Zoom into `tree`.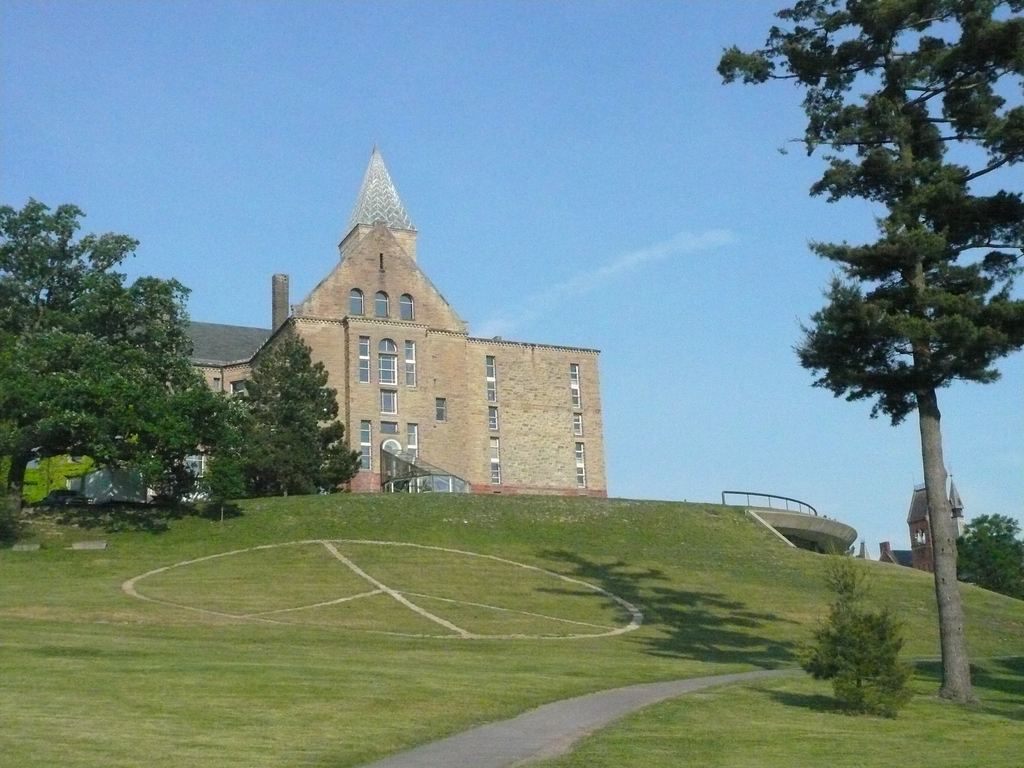
Zoom target: left=228, top=325, right=356, bottom=500.
